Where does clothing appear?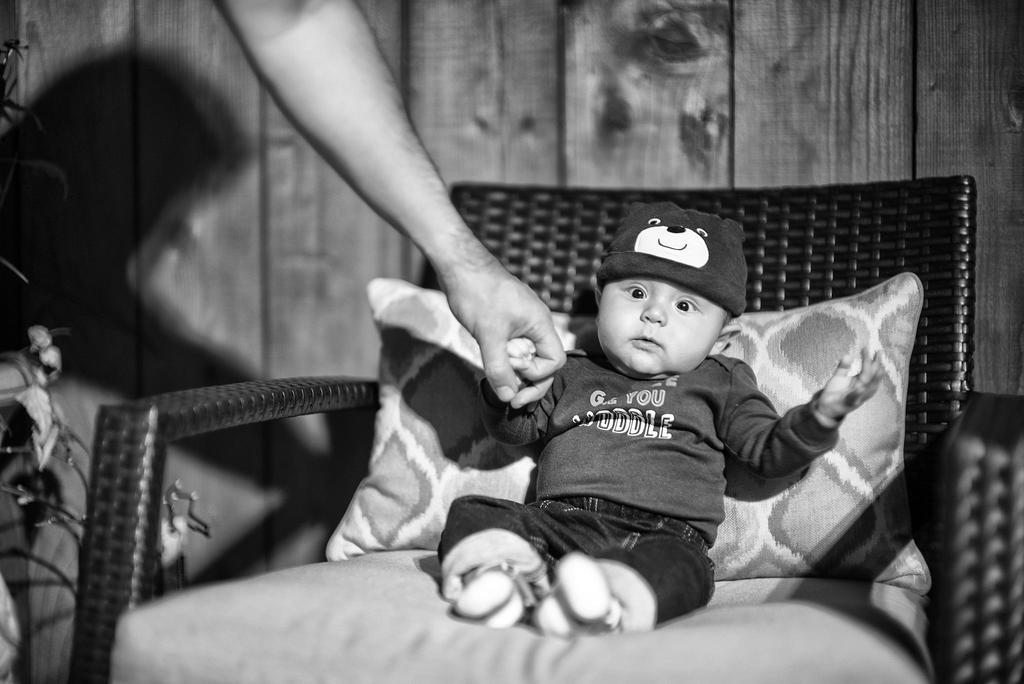
Appears at select_region(488, 348, 848, 633).
